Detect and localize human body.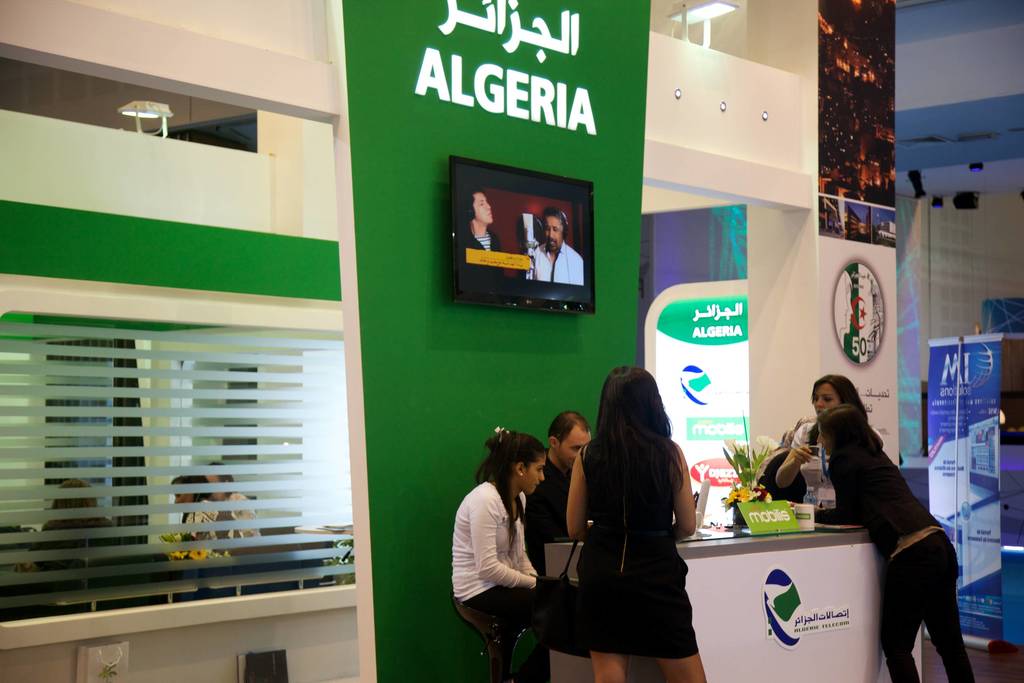
Localized at {"x1": 559, "y1": 366, "x2": 703, "y2": 682}.
